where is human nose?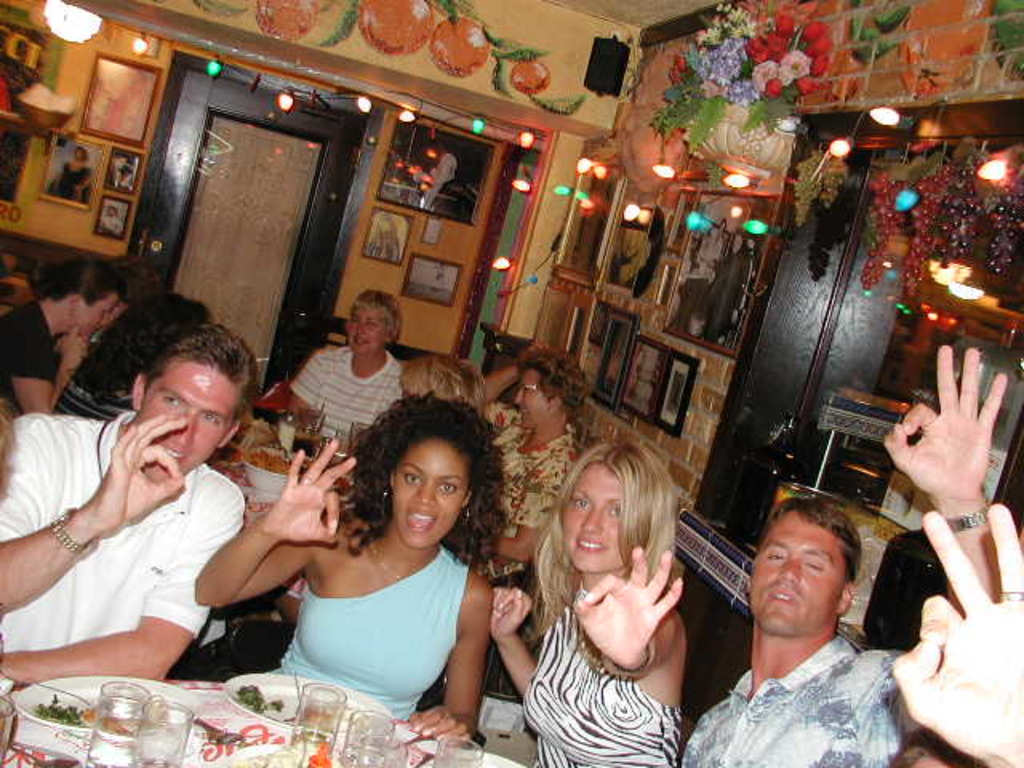
[576,506,606,538].
